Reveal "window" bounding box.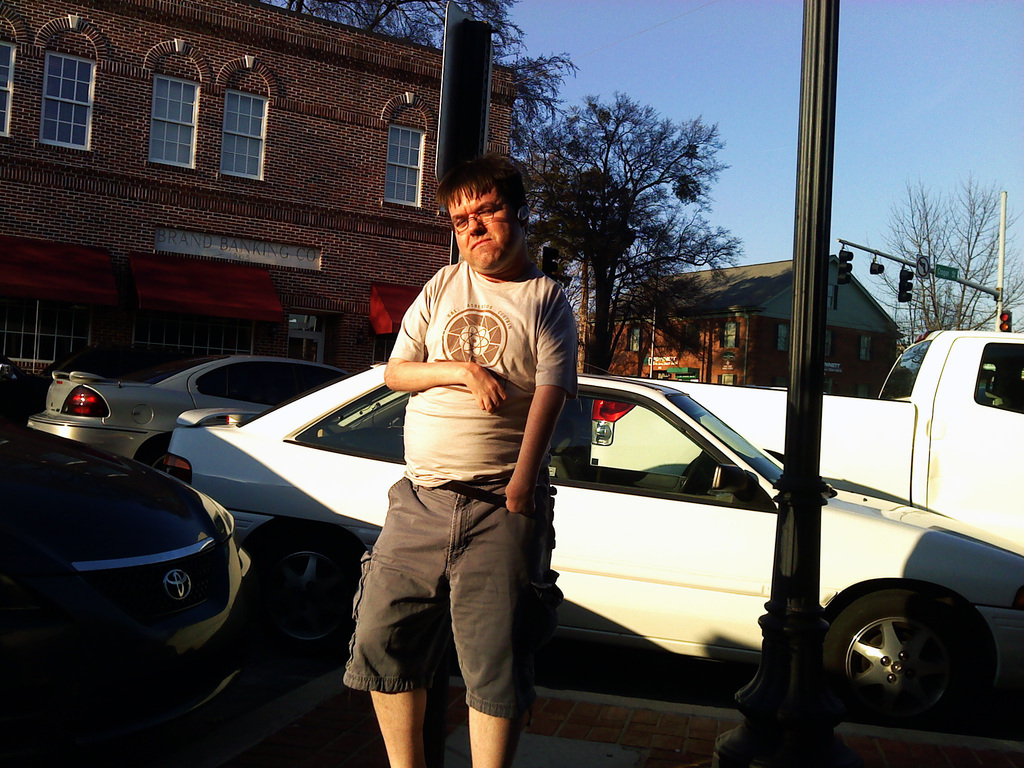
Revealed: [860, 335, 872, 364].
